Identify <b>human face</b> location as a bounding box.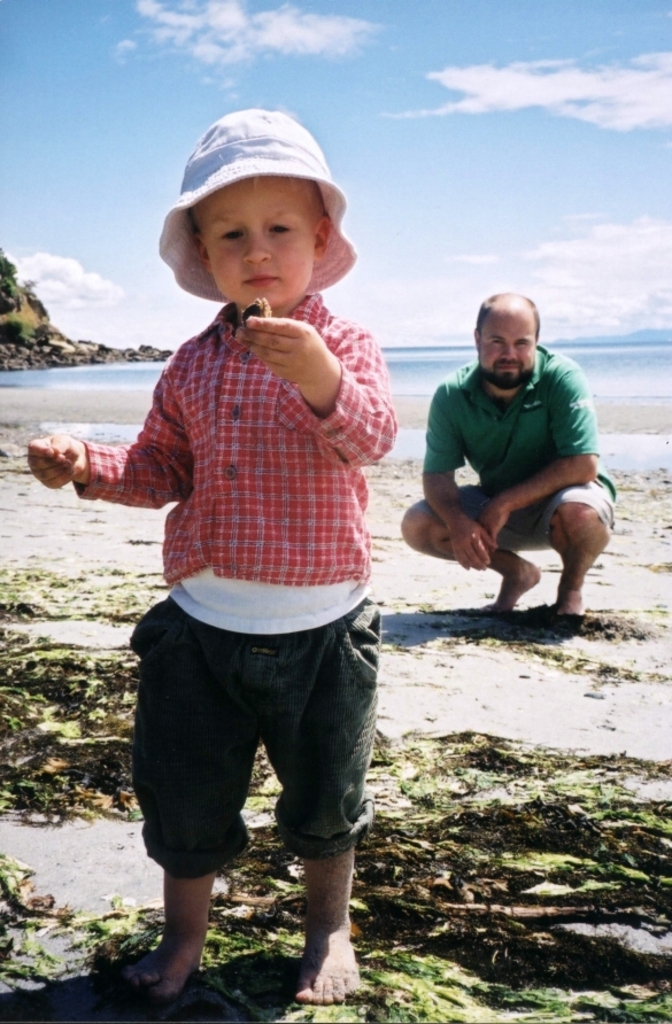
select_region(195, 174, 311, 305).
